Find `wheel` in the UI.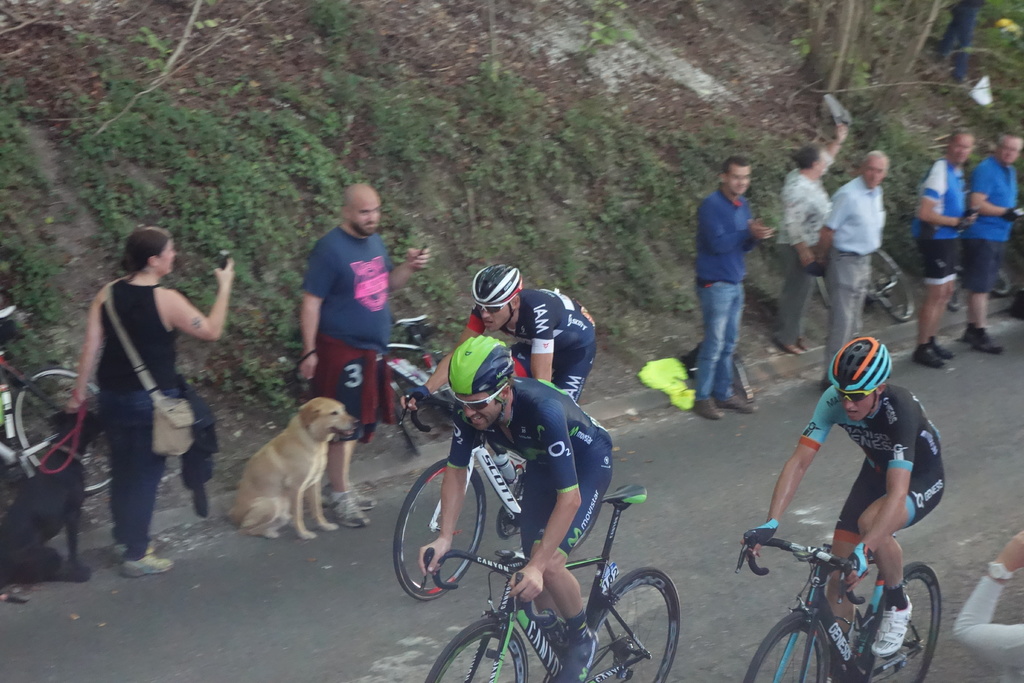
UI element at <bbox>598, 580, 669, 673</bbox>.
